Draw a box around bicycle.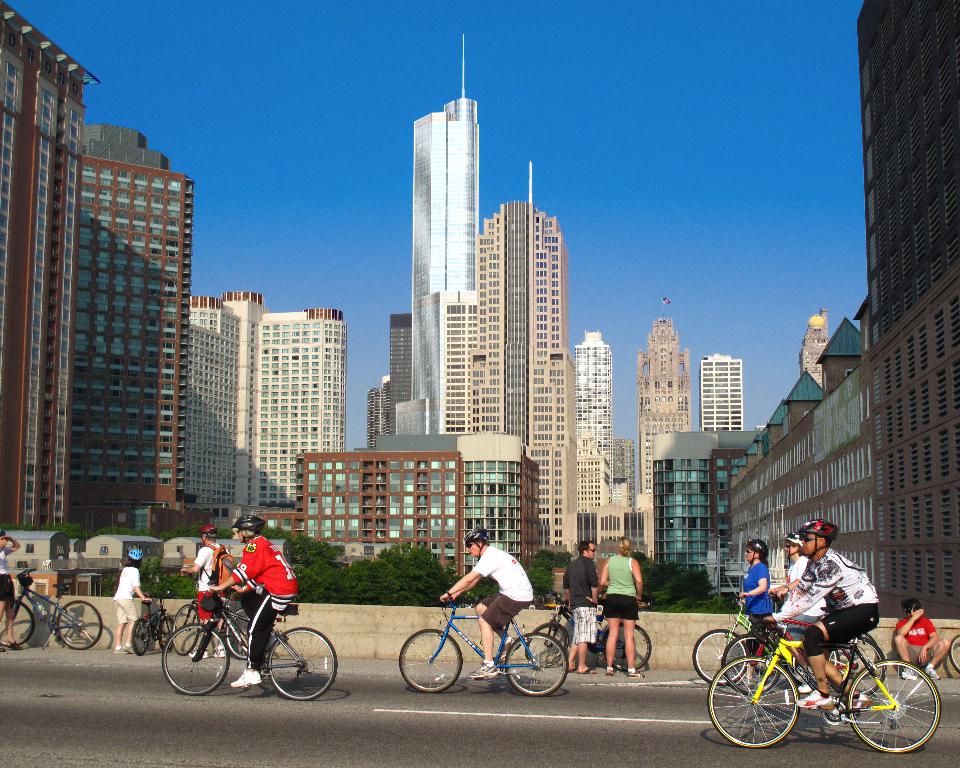
[left=747, top=604, right=887, bottom=710].
